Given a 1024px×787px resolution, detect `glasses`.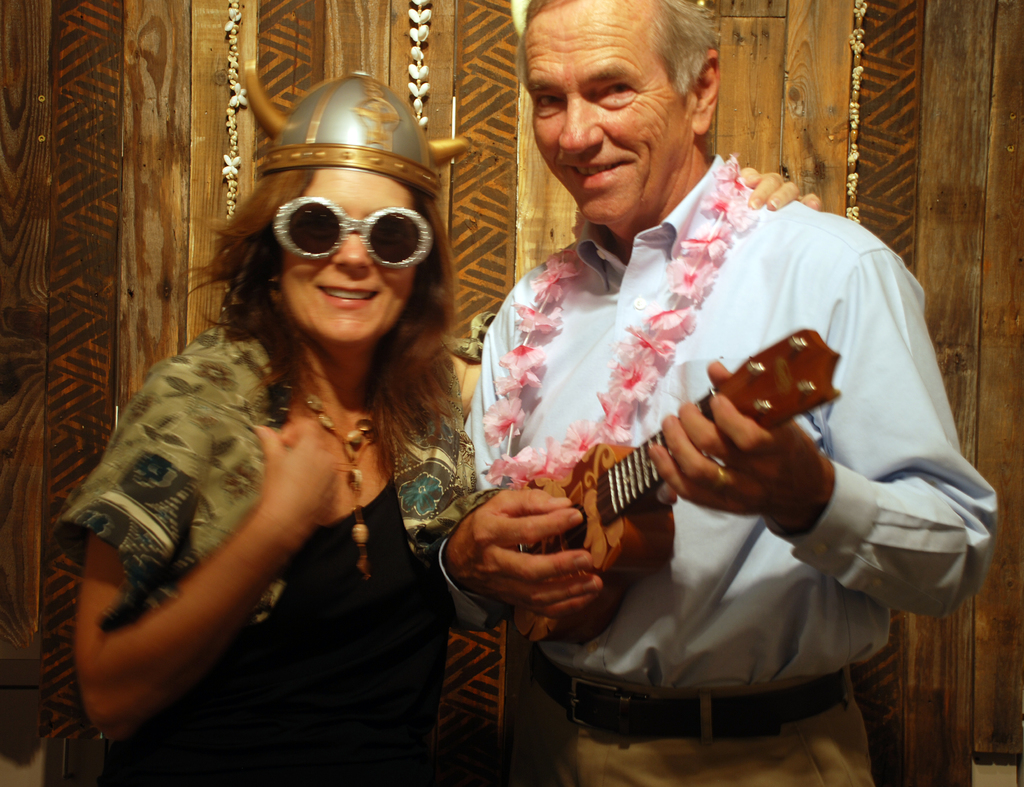
(x1=261, y1=193, x2=433, y2=269).
